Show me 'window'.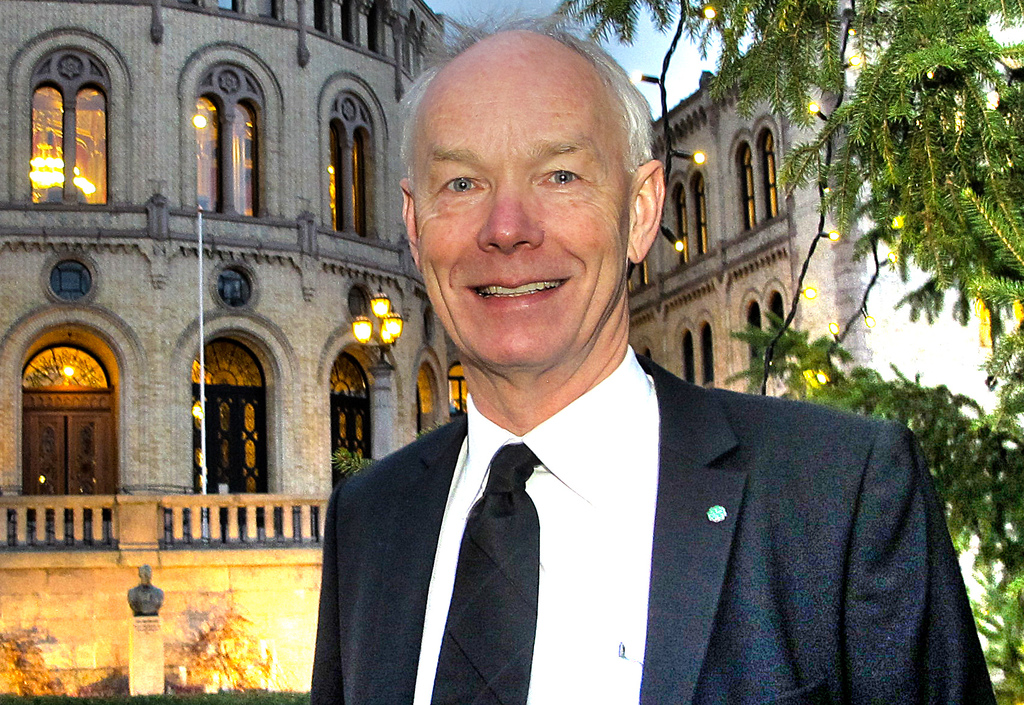
'window' is here: detection(253, 2, 273, 17).
